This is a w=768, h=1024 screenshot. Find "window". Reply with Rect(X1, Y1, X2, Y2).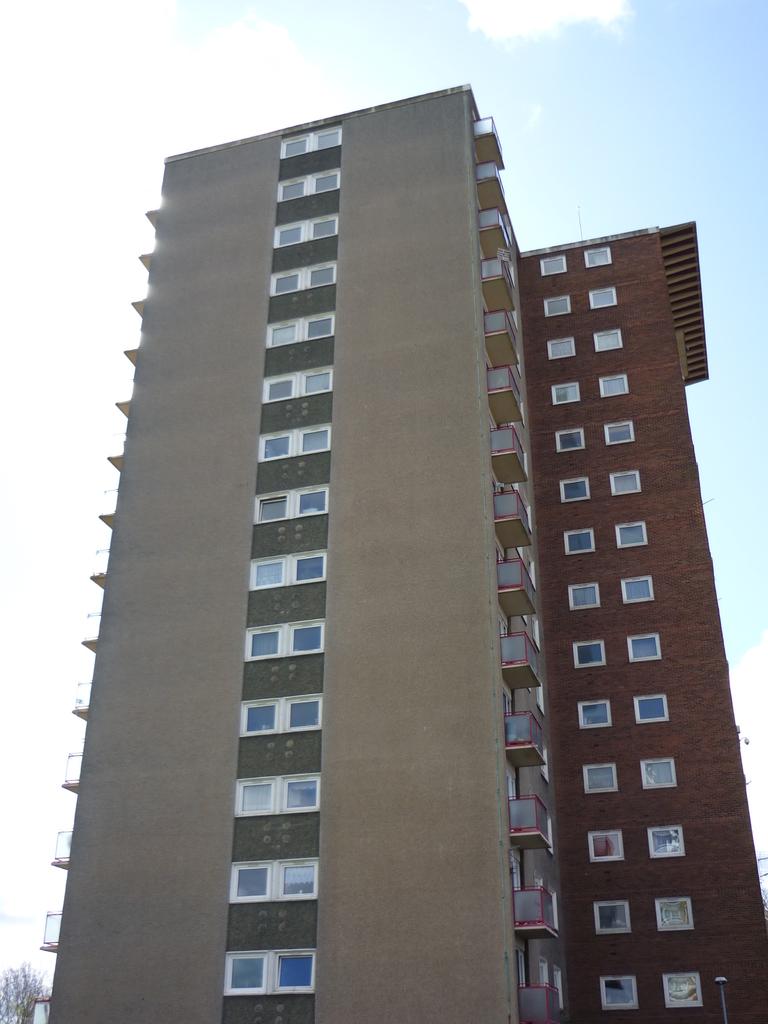
Rect(612, 512, 653, 548).
